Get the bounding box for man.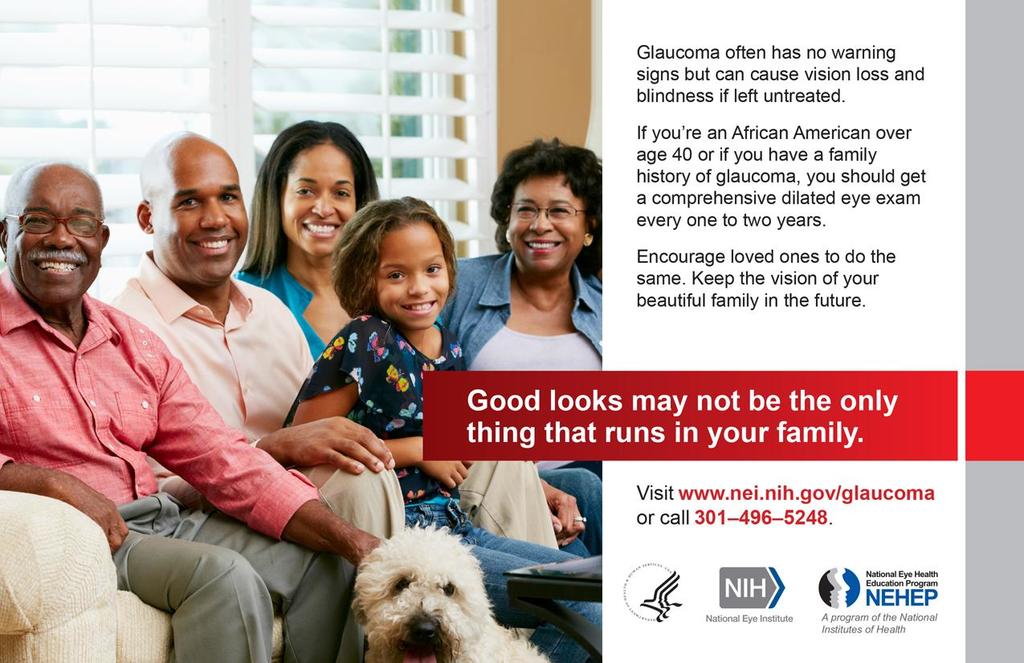
bbox=(99, 125, 555, 555).
